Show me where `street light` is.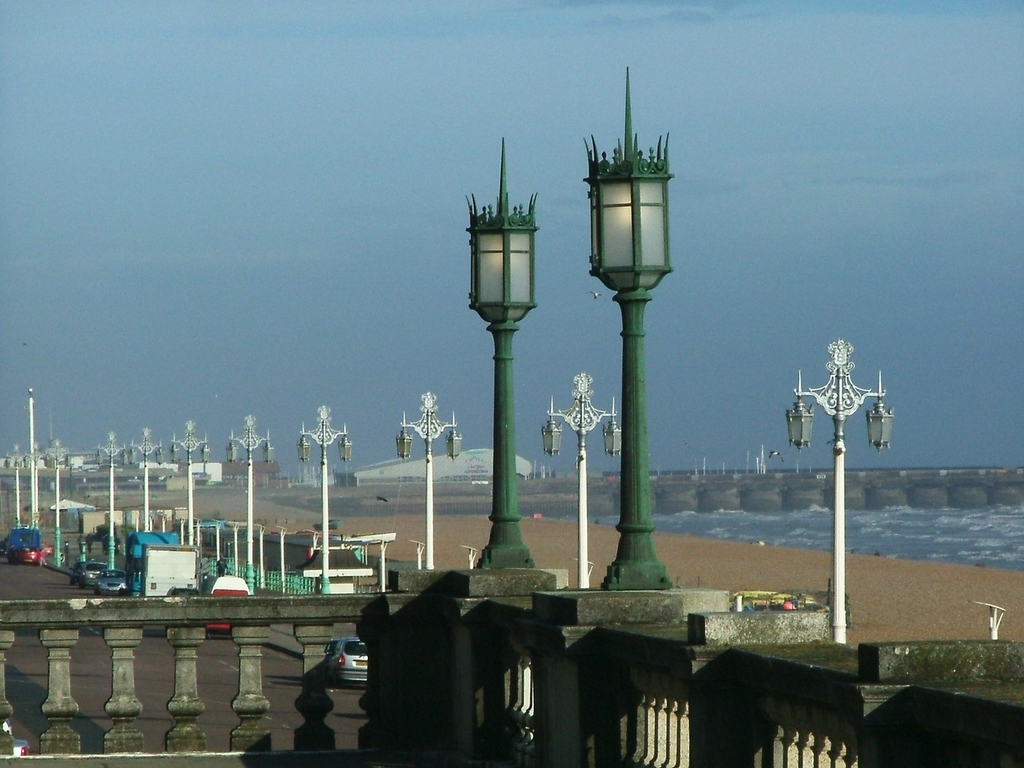
`street light` is at [27, 443, 51, 529].
